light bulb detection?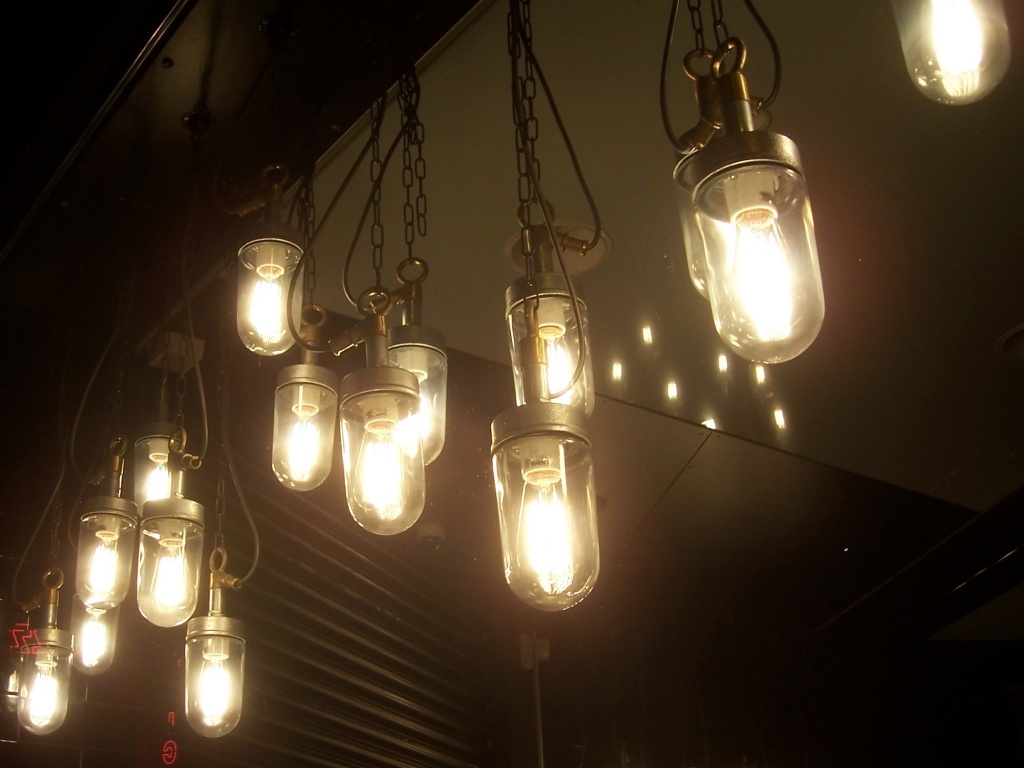
bbox=[235, 185, 303, 356]
